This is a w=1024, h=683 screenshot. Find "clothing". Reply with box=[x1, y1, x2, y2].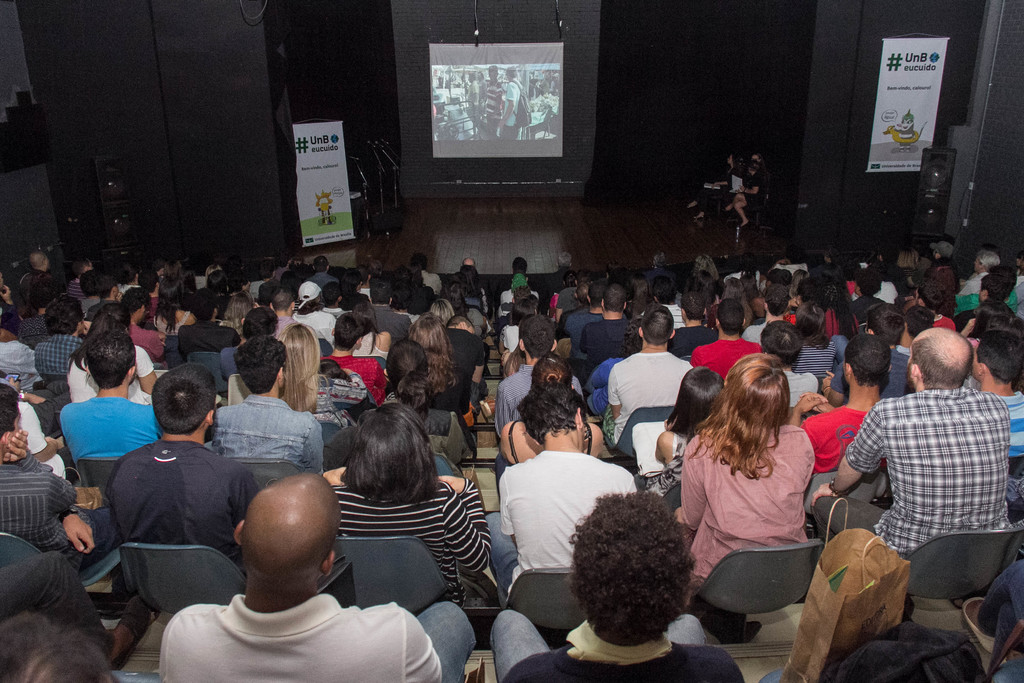
box=[178, 320, 243, 360].
